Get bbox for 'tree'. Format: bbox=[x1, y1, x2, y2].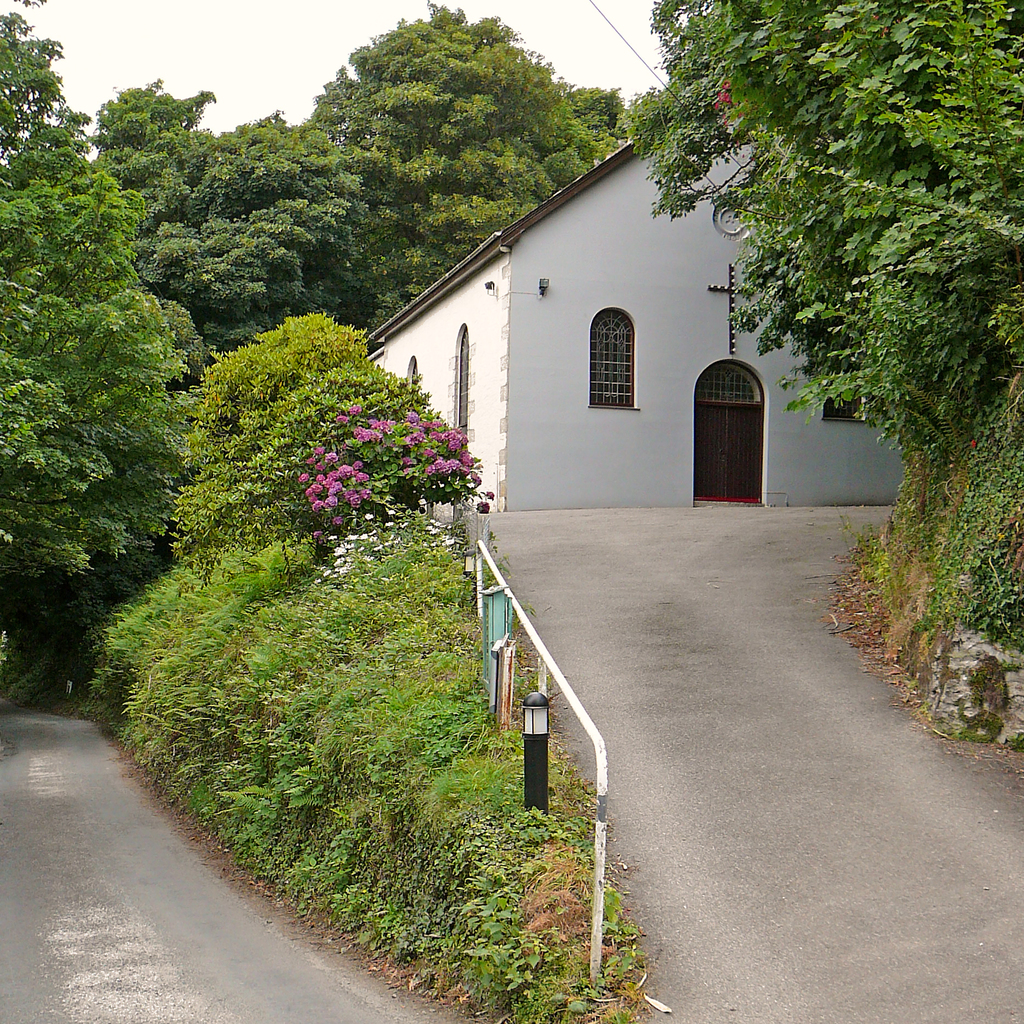
bbox=[321, 374, 483, 603].
